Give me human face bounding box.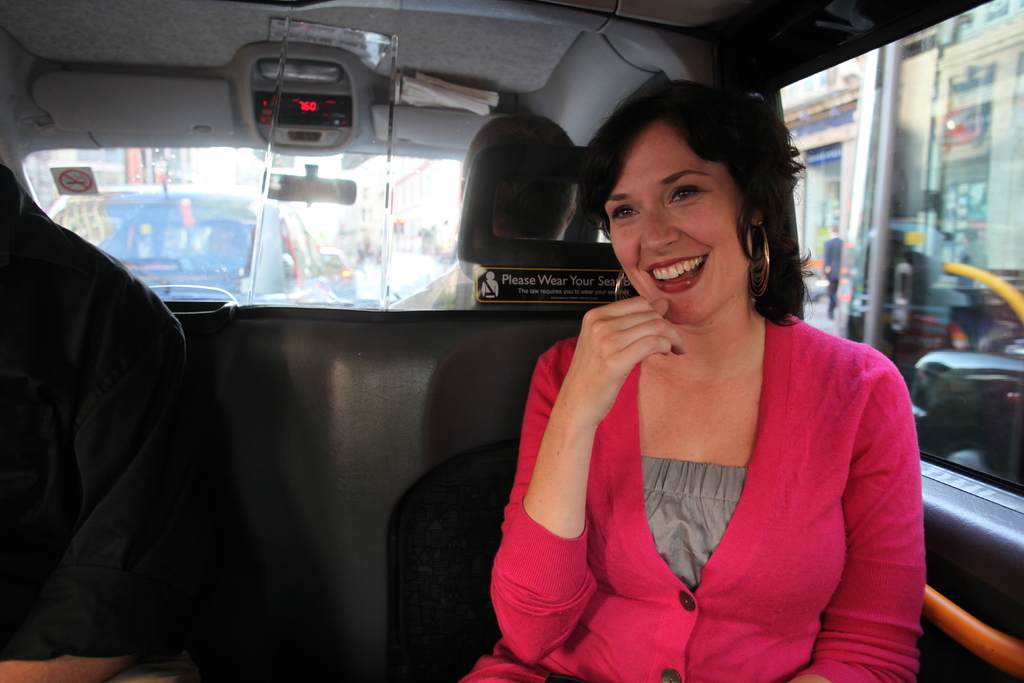
region(602, 123, 750, 329).
